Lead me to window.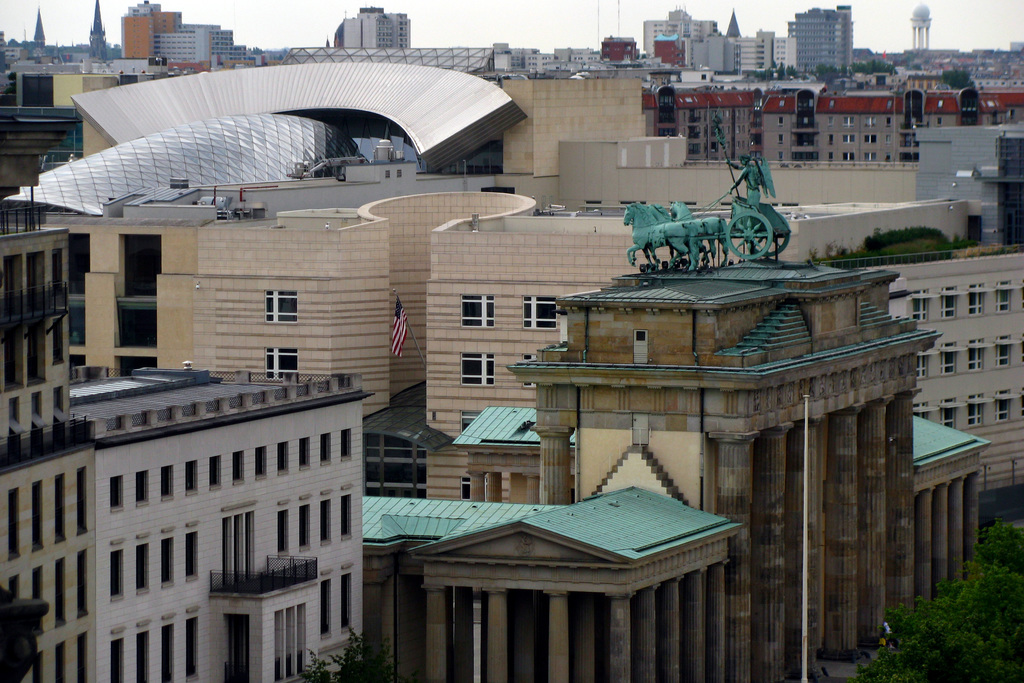
Lead to select_region(77, 550, 88, 620).
